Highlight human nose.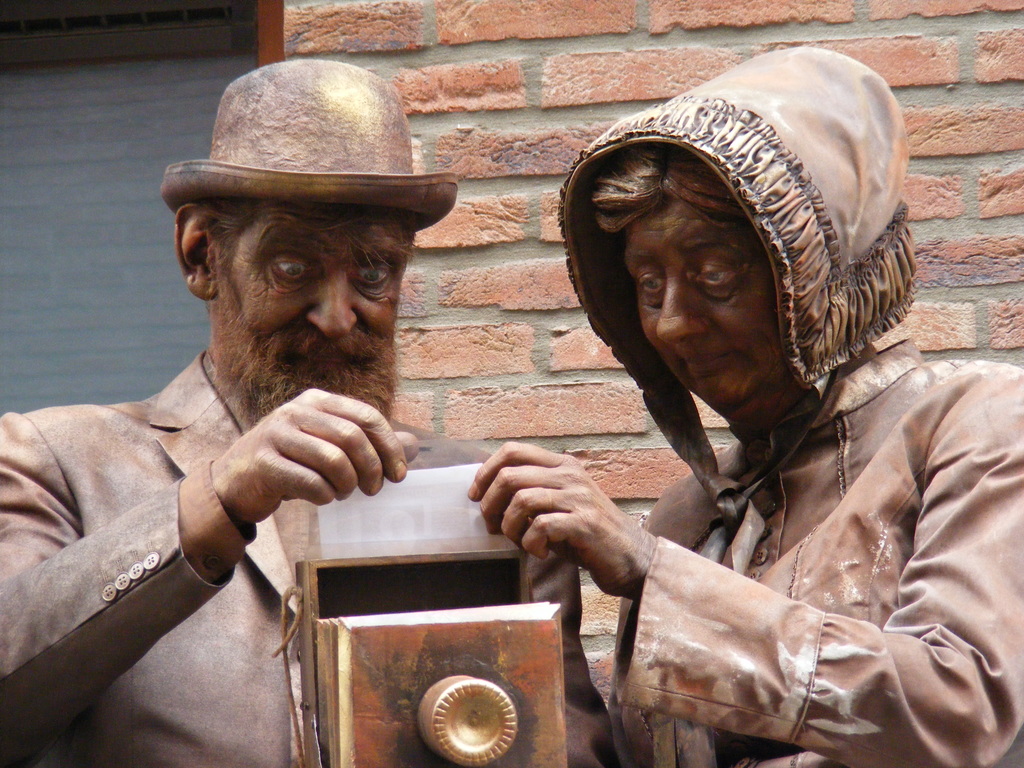
Highlighted region: (x1=303, y1=271, x2=362, y2=340).
